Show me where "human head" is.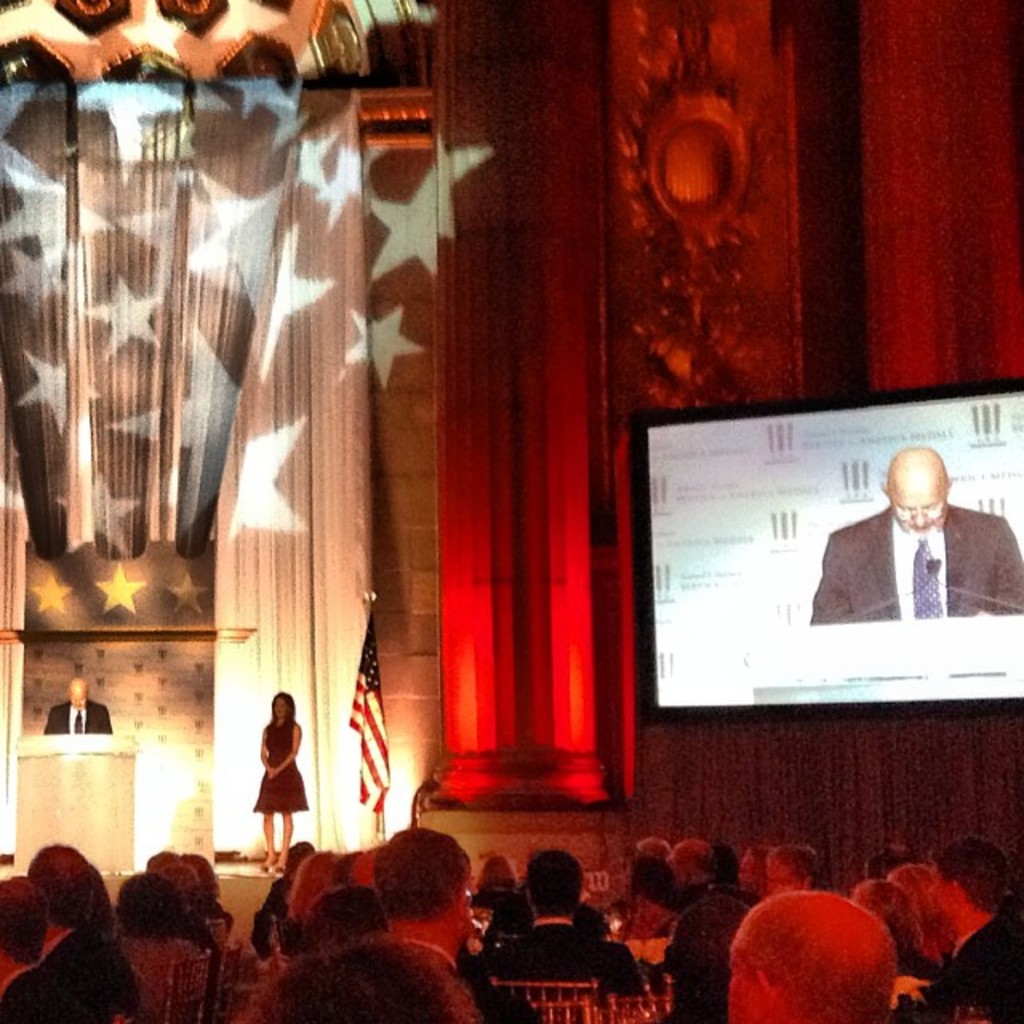
"human head" is at [x1=630, y1=838, x2=669, y2=866].
